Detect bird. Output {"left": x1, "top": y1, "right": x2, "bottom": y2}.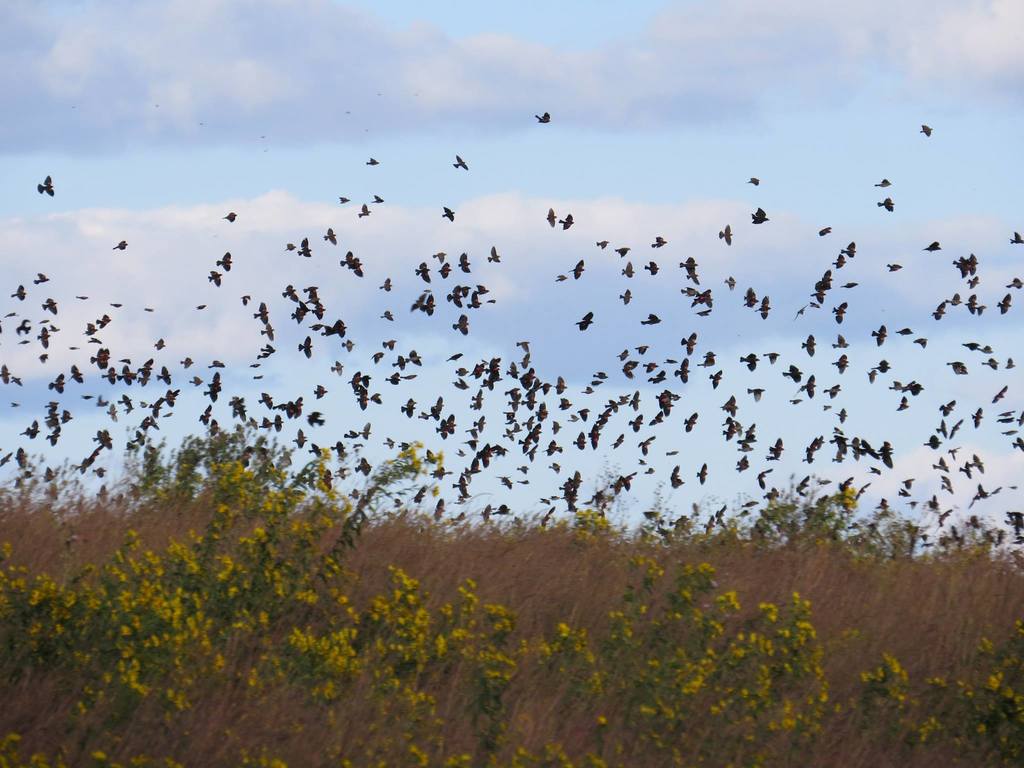
{"left": 310, "top": 384, "right": 329, "bottom": 397}.
